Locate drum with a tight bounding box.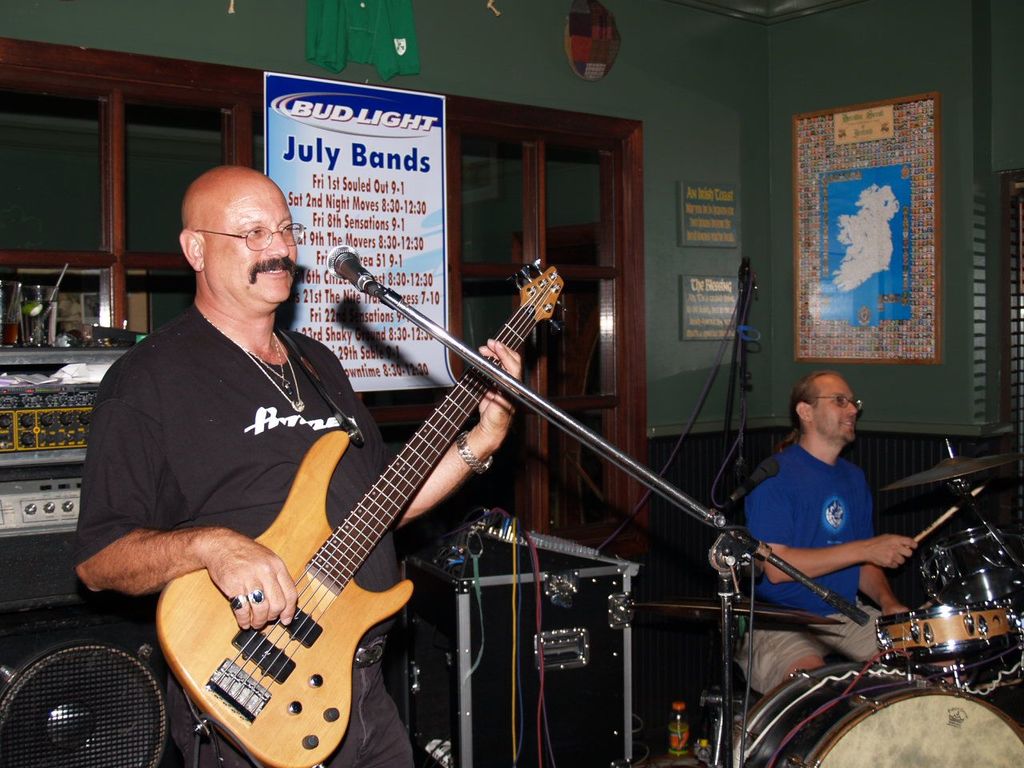
bbox=[918, 528, 1023, 608].
